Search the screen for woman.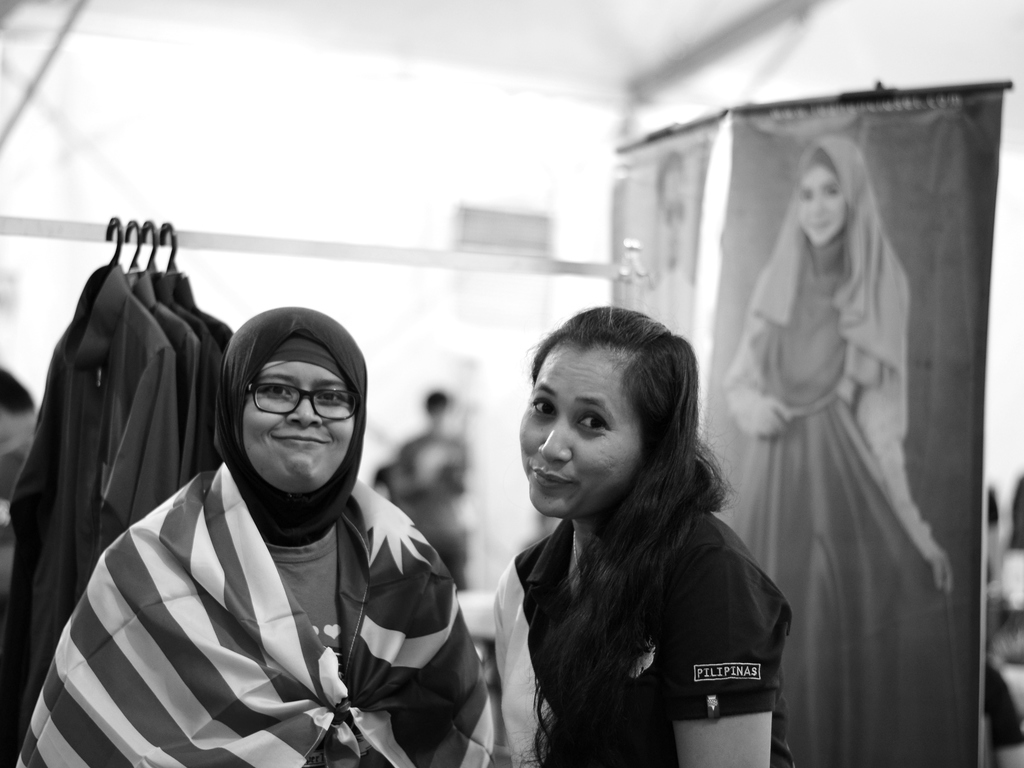
Found at detection(724, 113, 941, 713).
